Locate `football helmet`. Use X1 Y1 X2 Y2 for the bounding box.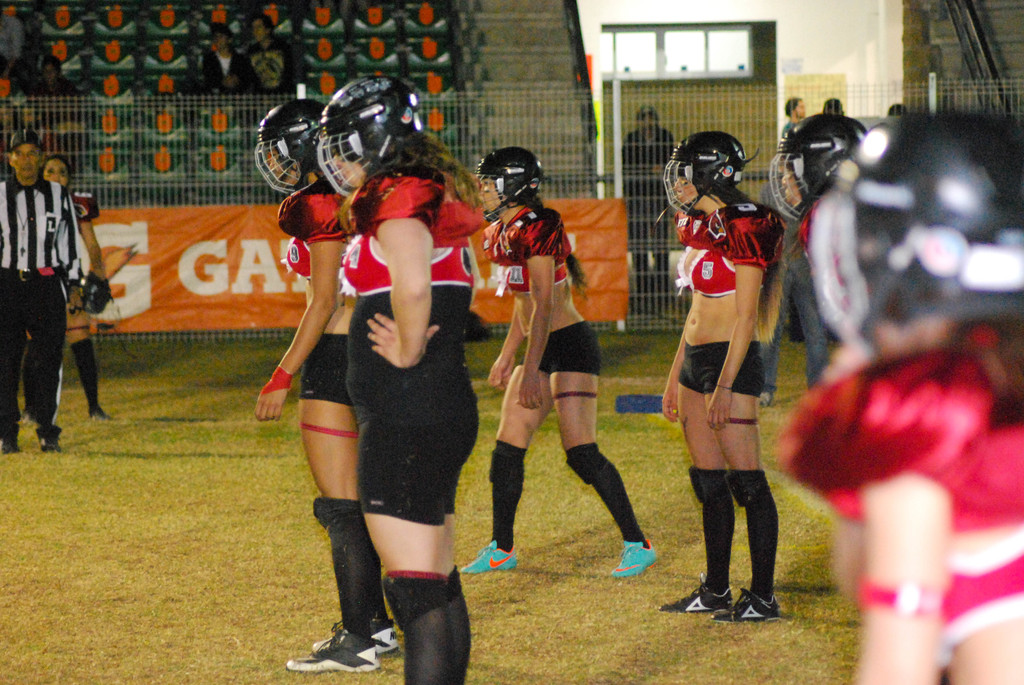
662 131 745 219.
